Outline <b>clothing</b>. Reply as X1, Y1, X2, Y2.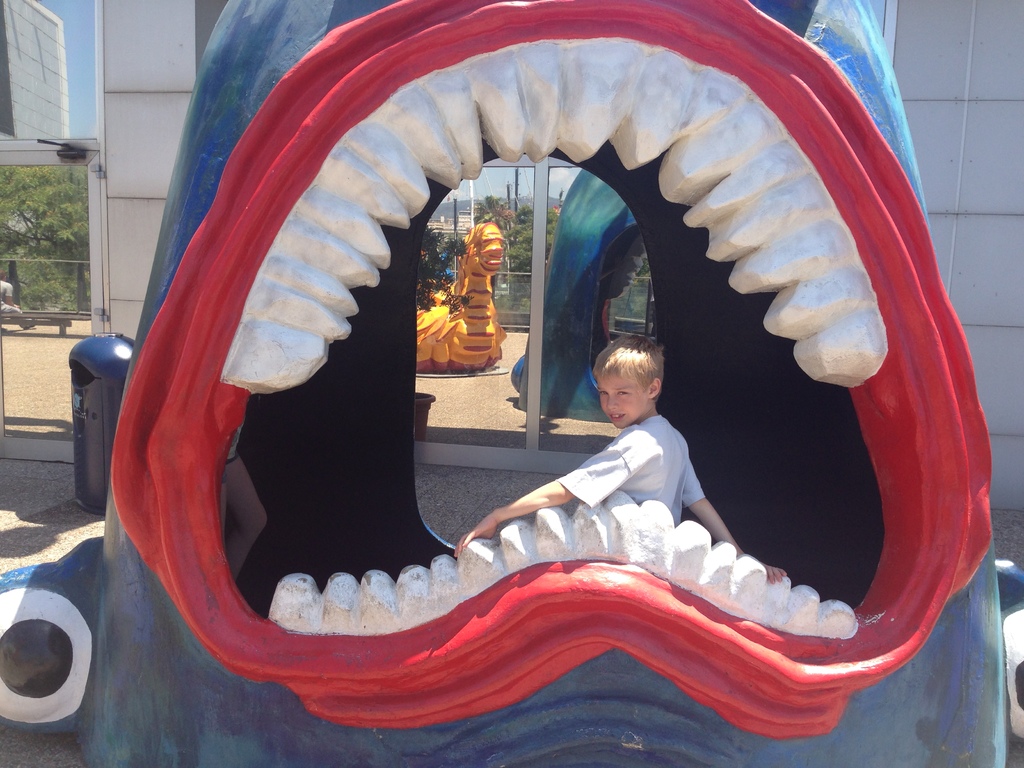
0, 280, 22, 314.
